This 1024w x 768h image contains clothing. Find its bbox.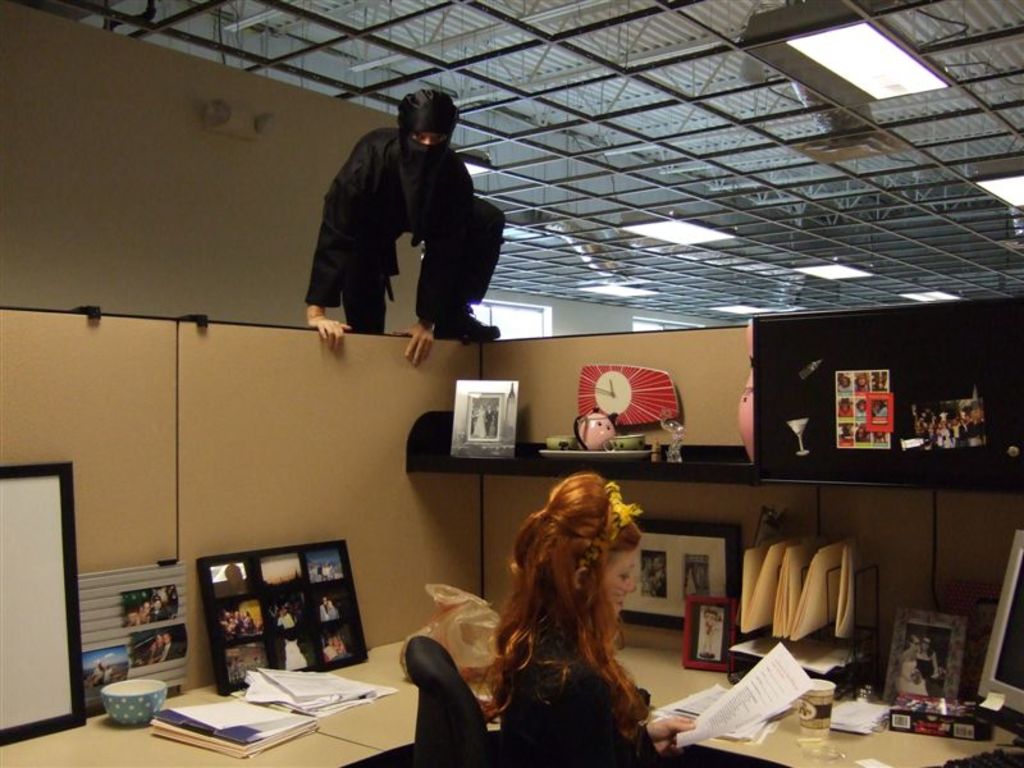
[left=916, top=657, right=942, bottom=695].
